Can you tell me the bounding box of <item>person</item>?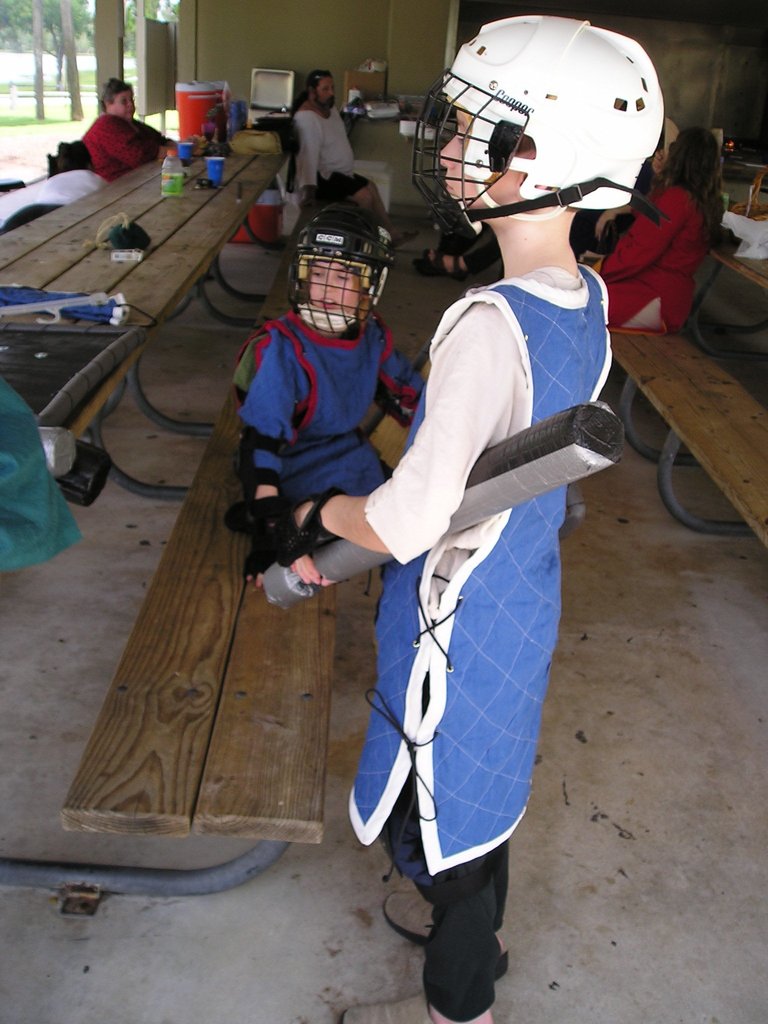
bbox=(81, 79, 172, 180).
